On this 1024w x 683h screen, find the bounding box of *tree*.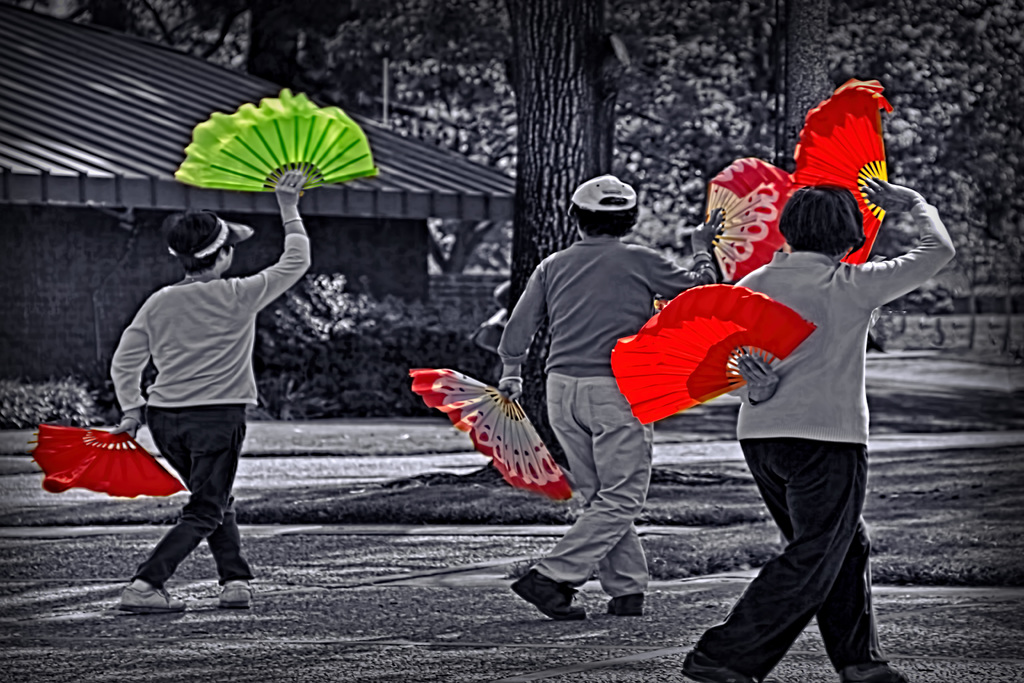
Bounding box: locate(428, 0, 614, 487).
